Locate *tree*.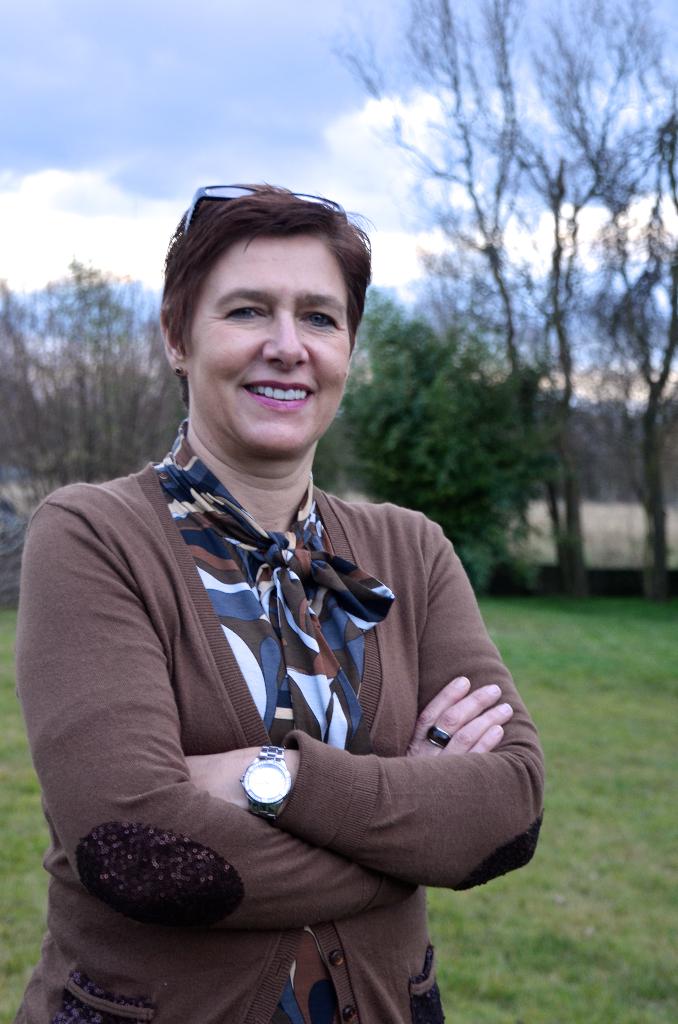
Bounding box: region(331, 294, 573, 602).
